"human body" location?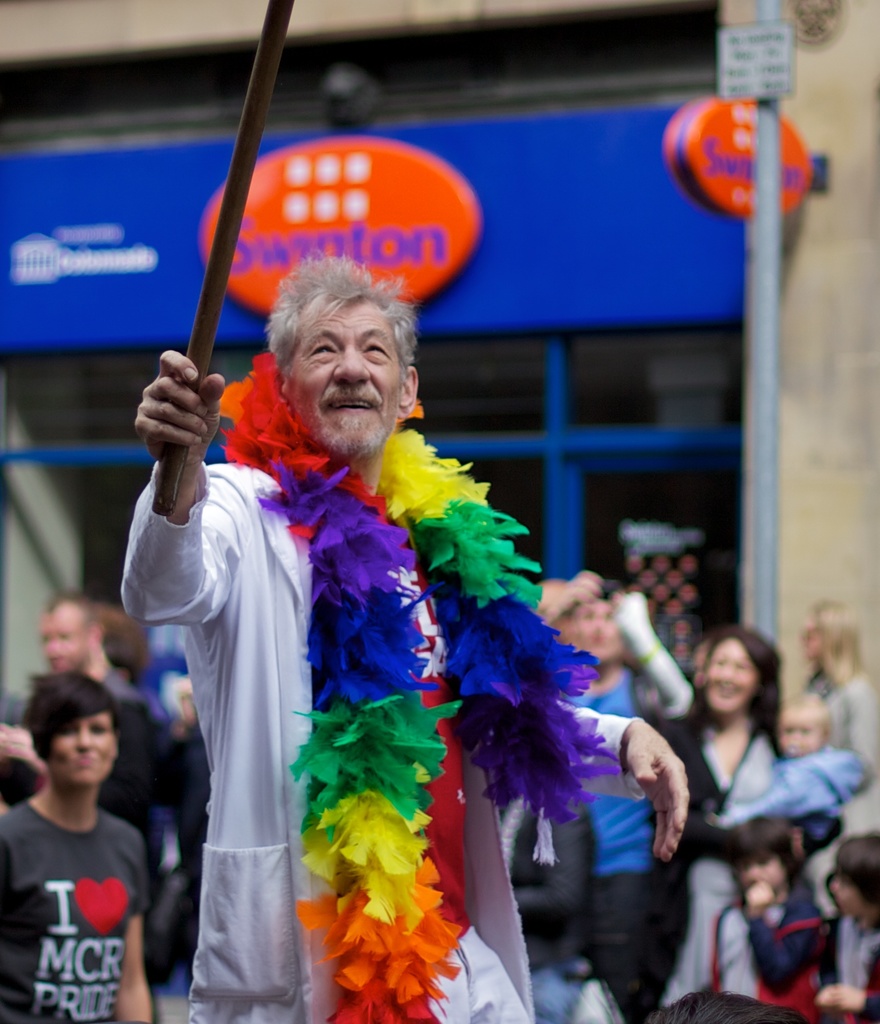
left=792, top=602, right=879, bottom=867
